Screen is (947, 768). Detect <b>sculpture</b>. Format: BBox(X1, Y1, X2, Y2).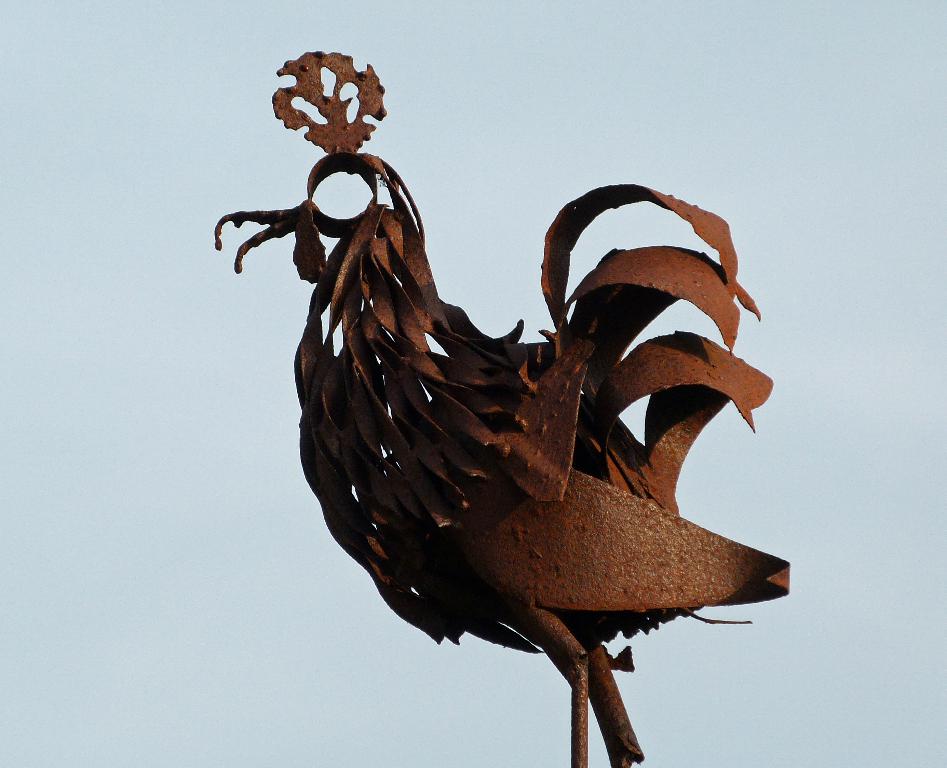
BBox(217, 37, 796, 767).
